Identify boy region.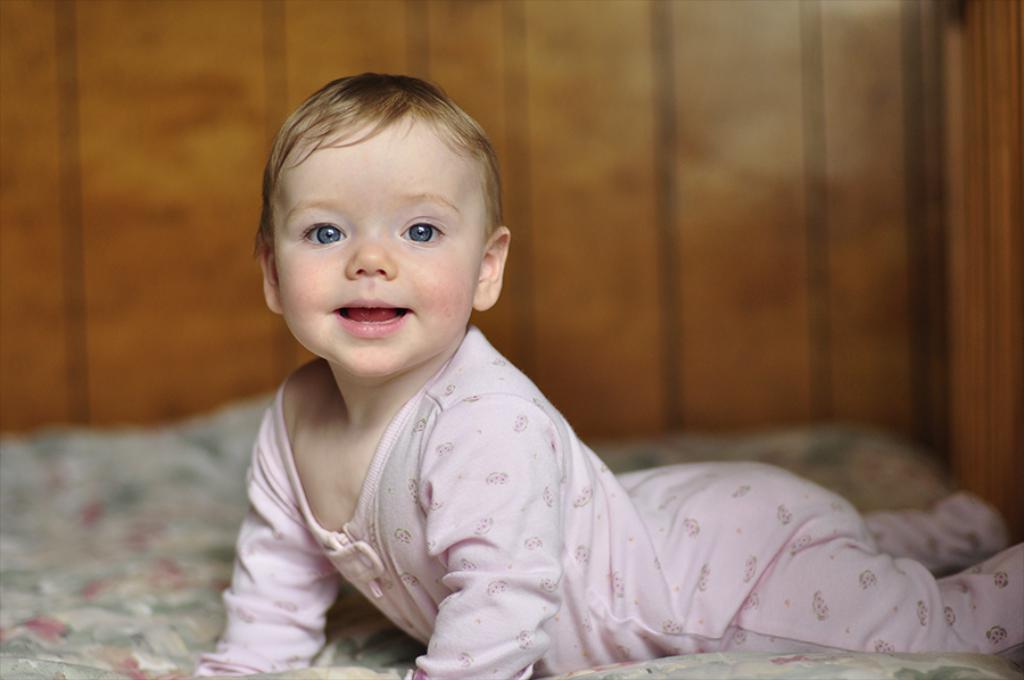
Region: [228, 67, 561, 524].
